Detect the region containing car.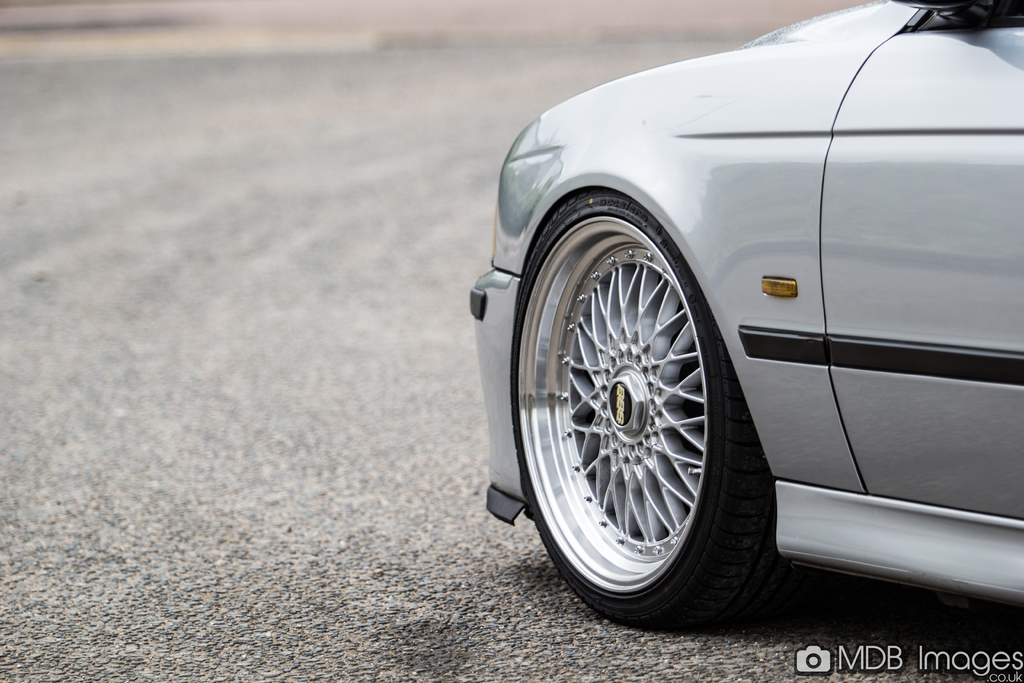
Rect(428, 0, 1004, 665).
